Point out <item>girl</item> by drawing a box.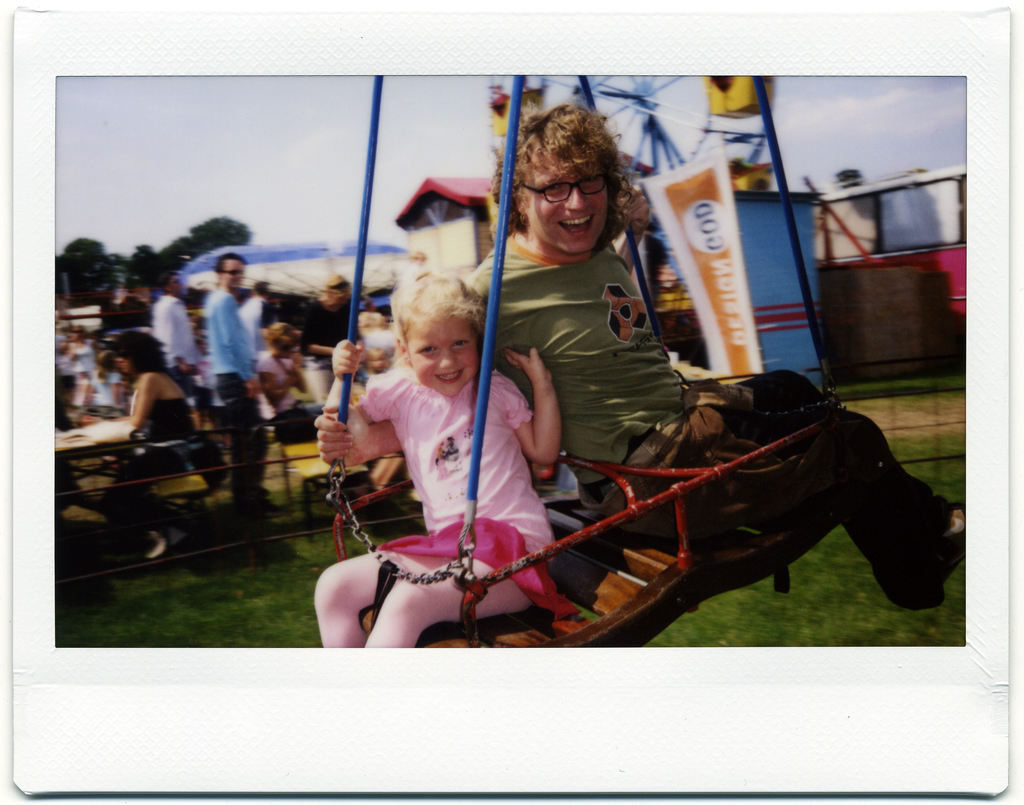
<bbox>316, 260, 561, 656</bbox>.
